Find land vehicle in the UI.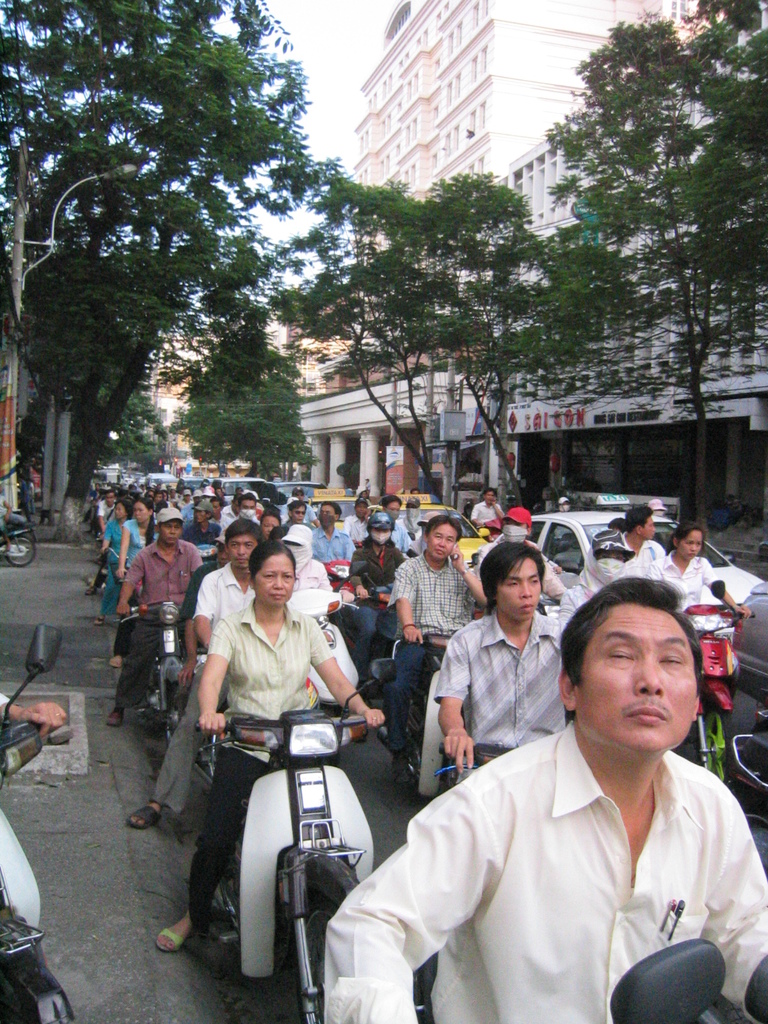
UI element at crop(279, 484, 344, 498).
